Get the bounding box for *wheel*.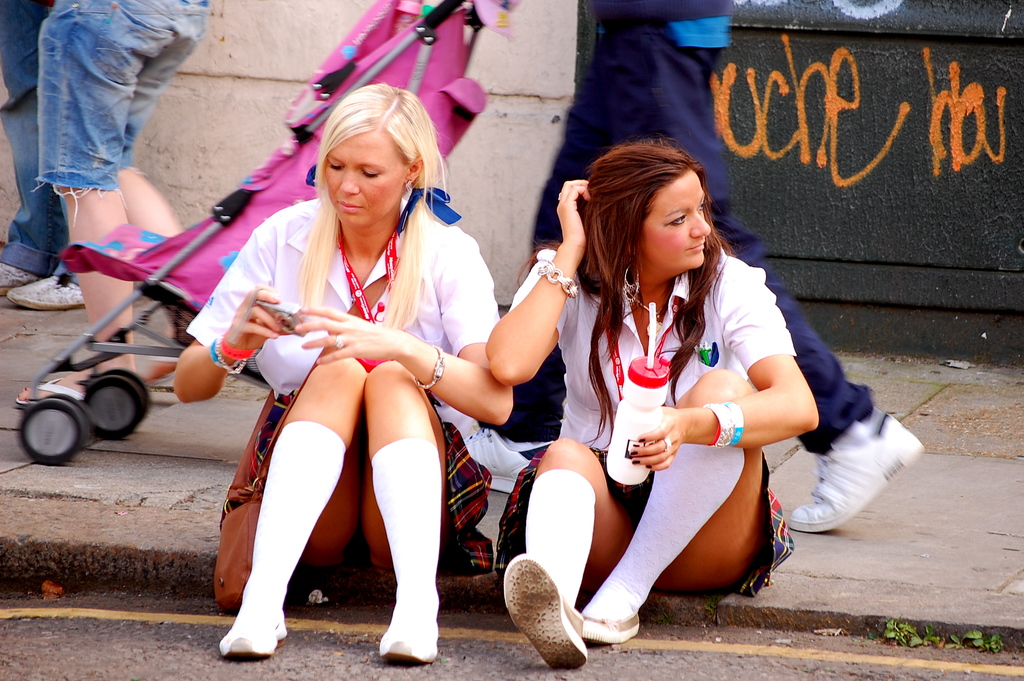
[82, 375, 140, 443].
